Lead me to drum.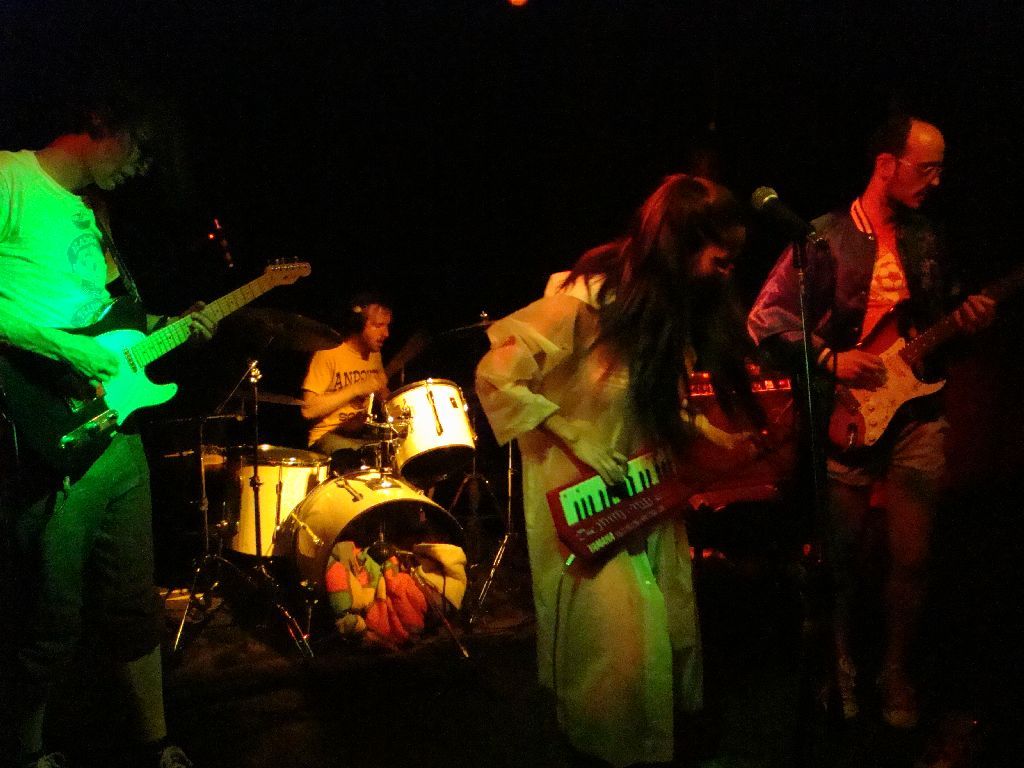
Lead to Rect(161, 446, 244, 472).
